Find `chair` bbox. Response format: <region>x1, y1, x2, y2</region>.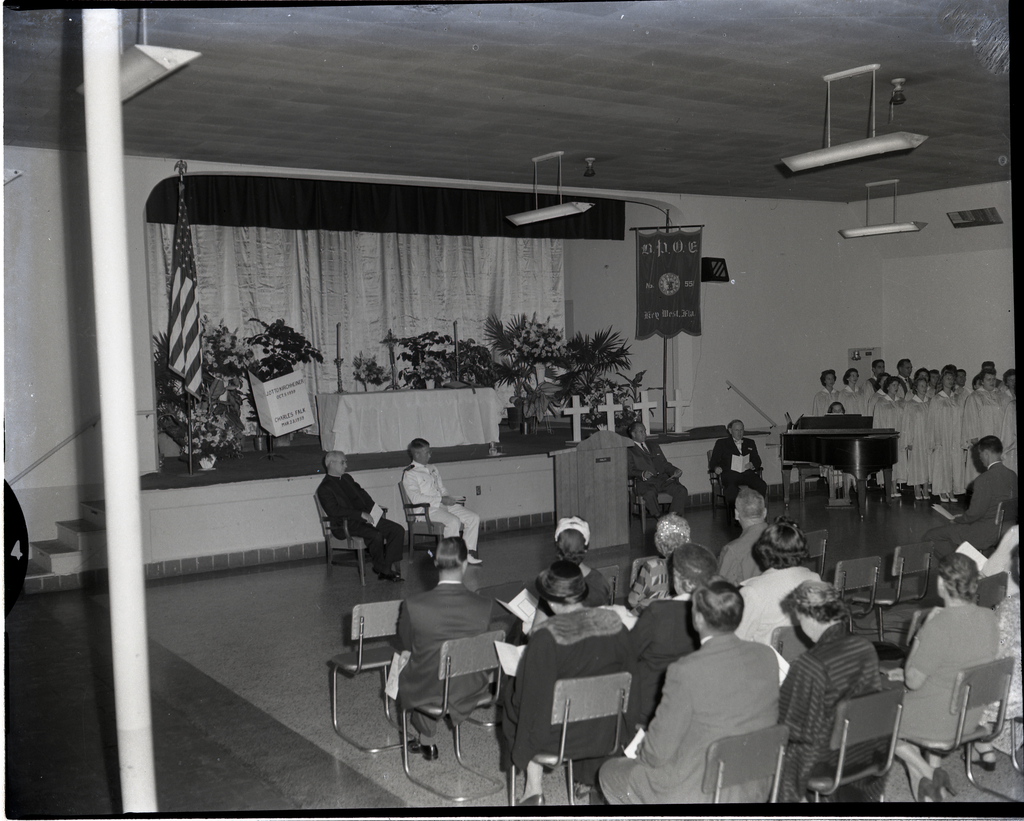
<region>790, 689, 907, 812</region>.
